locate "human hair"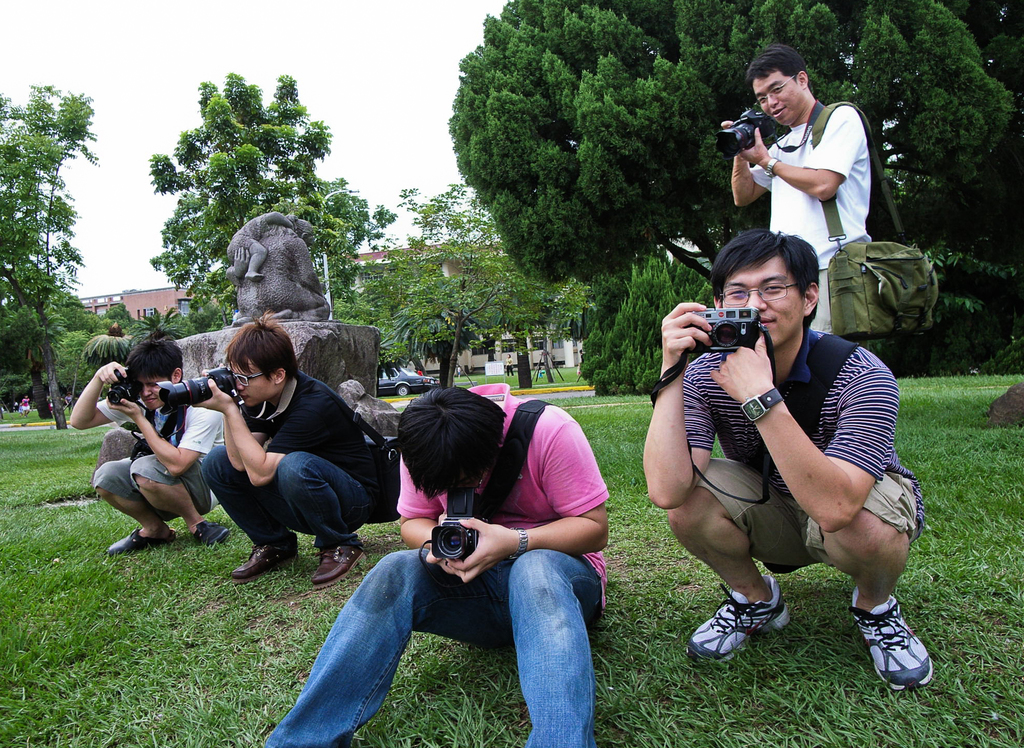
select_region(394, 383, 509, 500)
